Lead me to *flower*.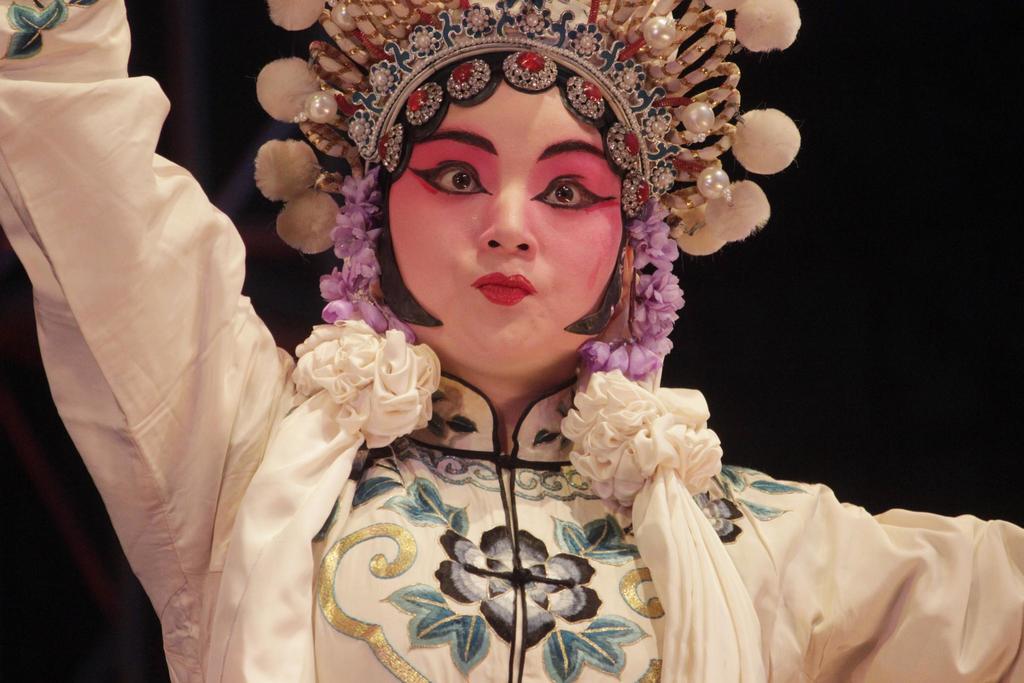
Lead to {"left": 375, "top": 580, "right": 492, "bottom": 675}.
